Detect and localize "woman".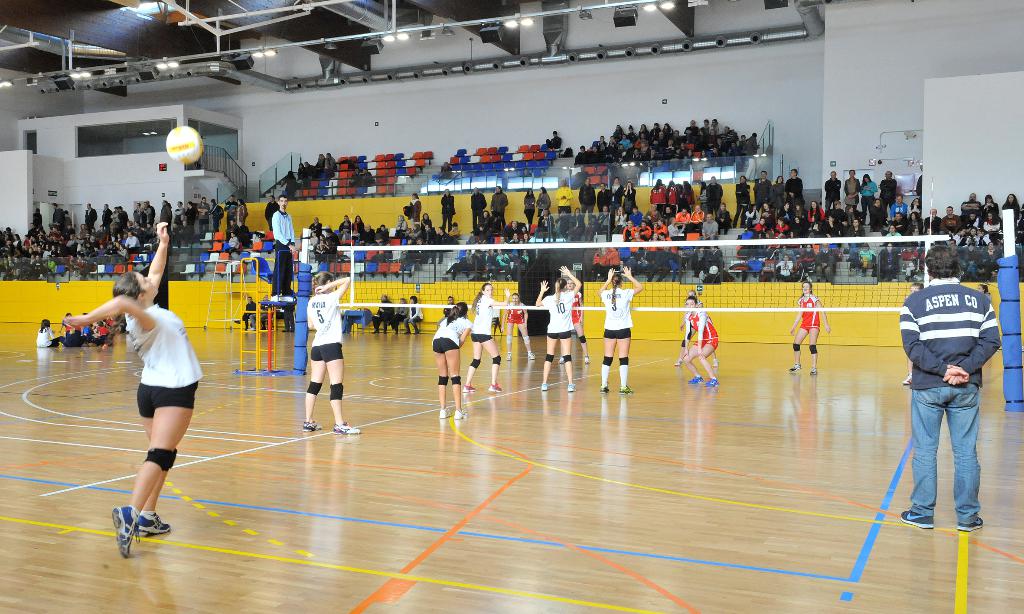
Localized at region(908, 211, 922, 230).
